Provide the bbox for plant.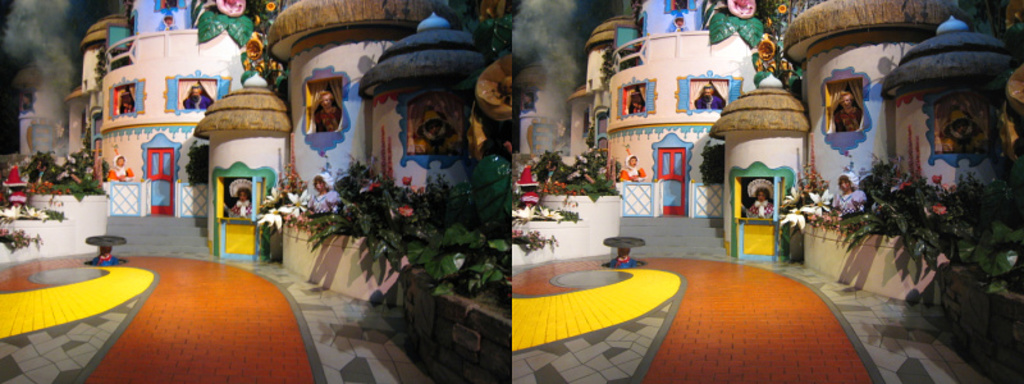
rect(0, 225, 37, 244).
